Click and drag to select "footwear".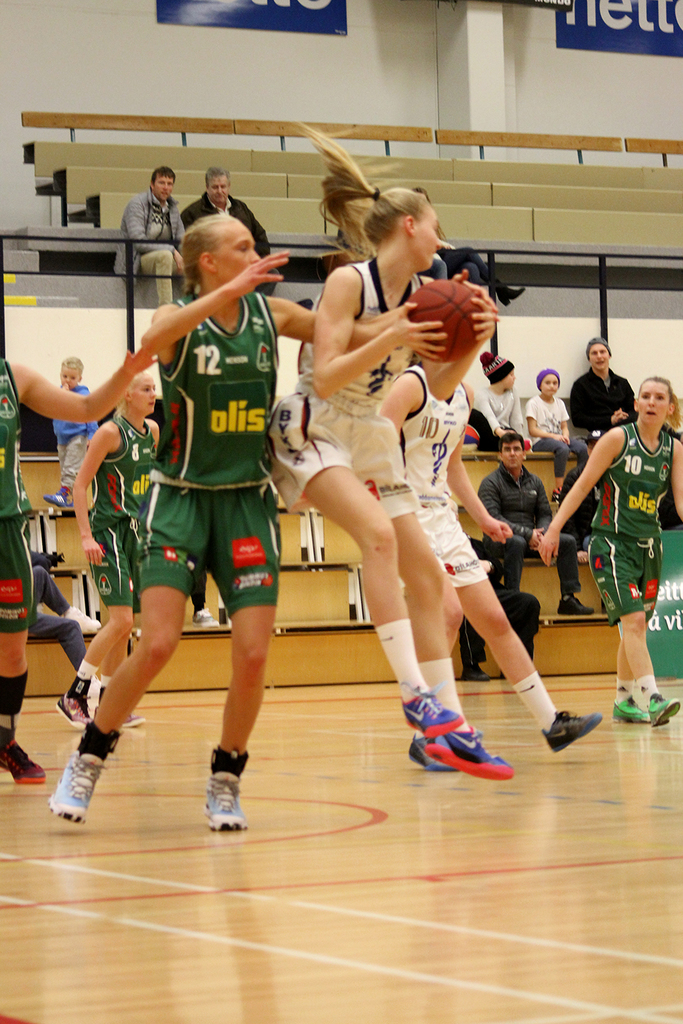
Selection: <region>403, 701, 516, 780</region>.
